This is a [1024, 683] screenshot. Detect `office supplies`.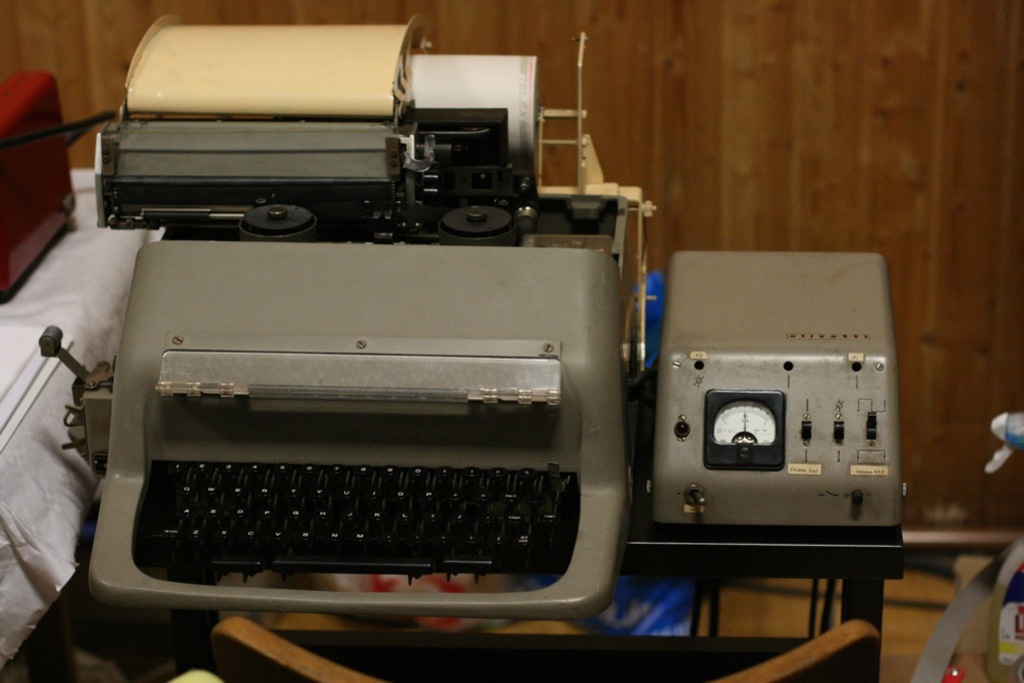
left=0, top=164, right=164, bottom=664.
